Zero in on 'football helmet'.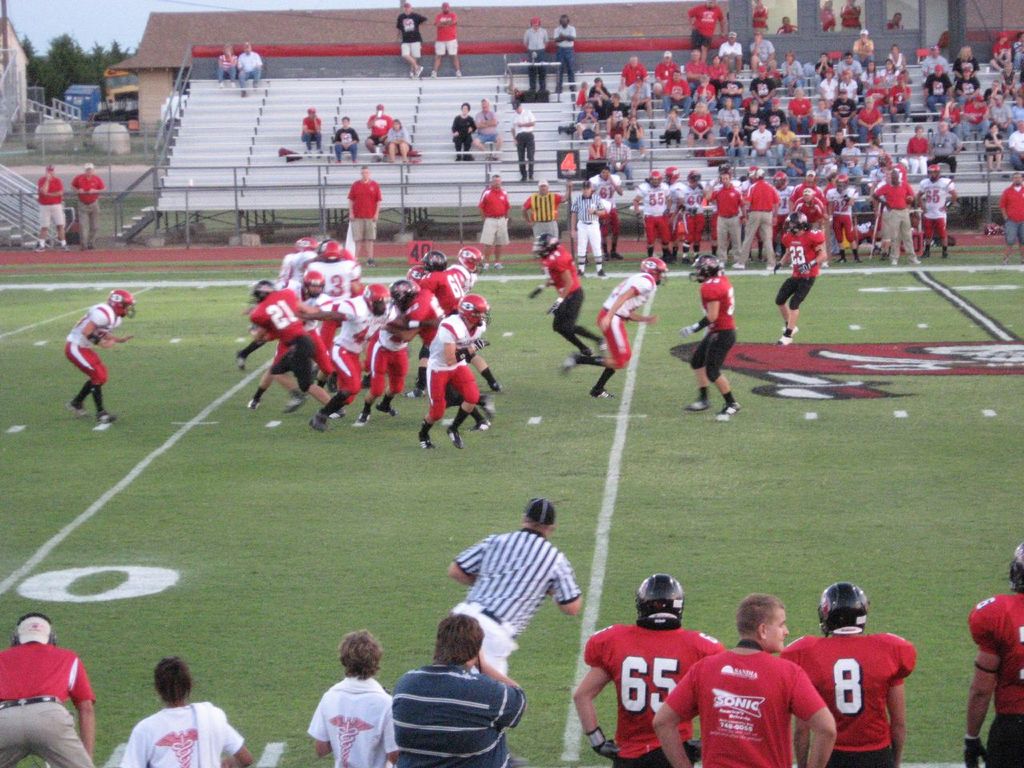
Zeroed in: detection(107, 282, 139, 321).
